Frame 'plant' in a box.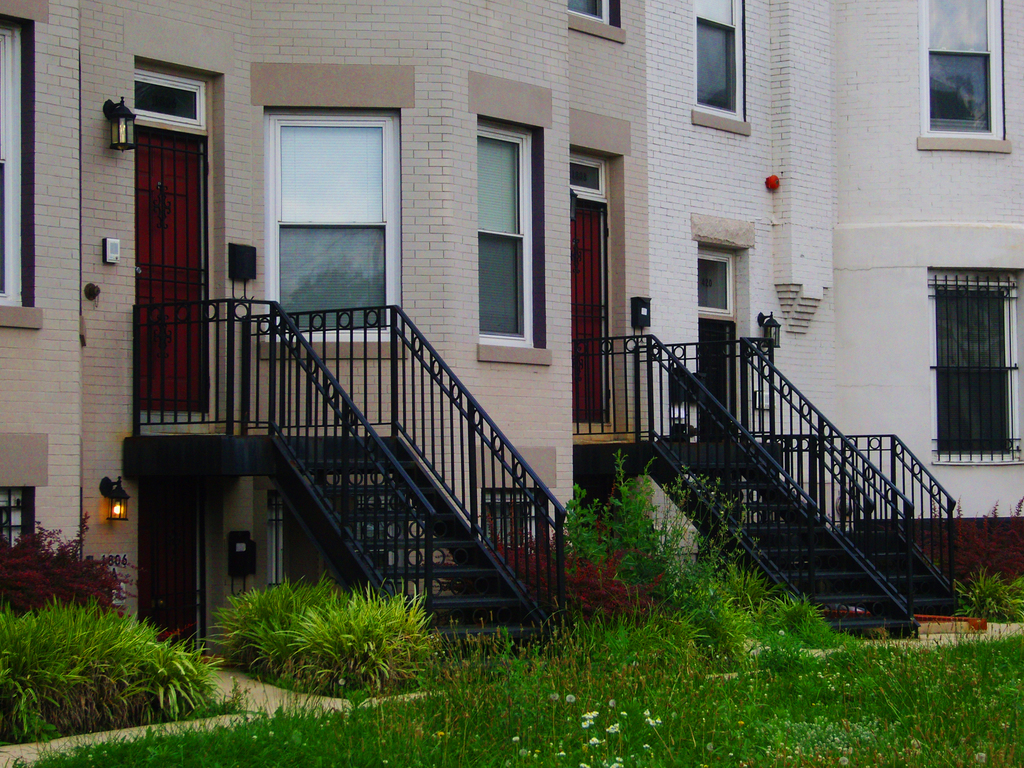
[763,582,858,665].
